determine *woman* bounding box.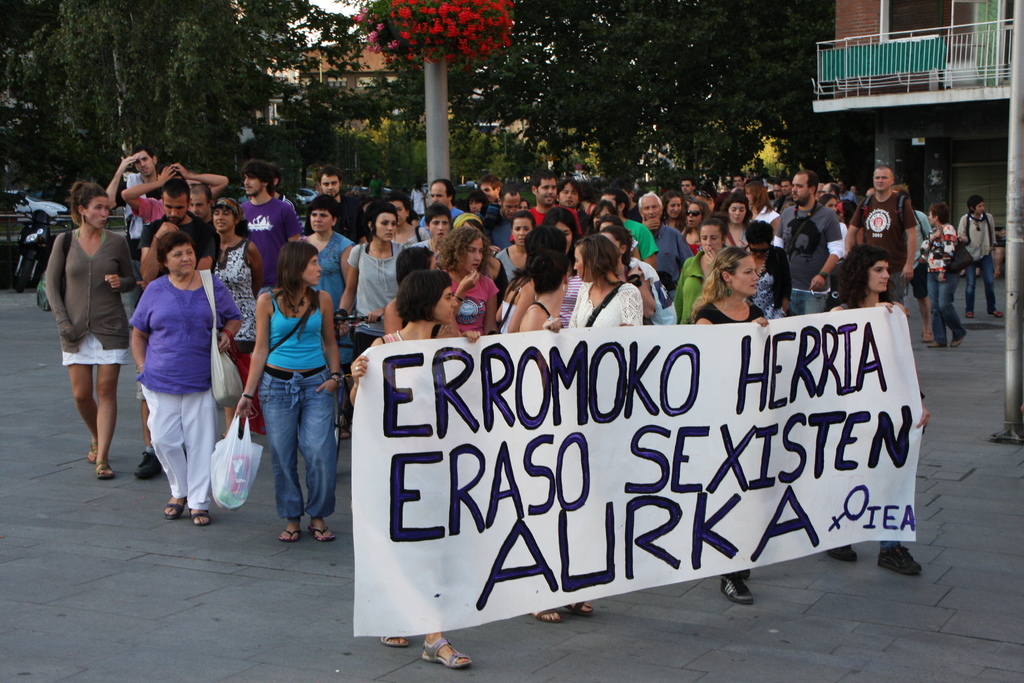
Determined: [737, 209, 817, 332].
